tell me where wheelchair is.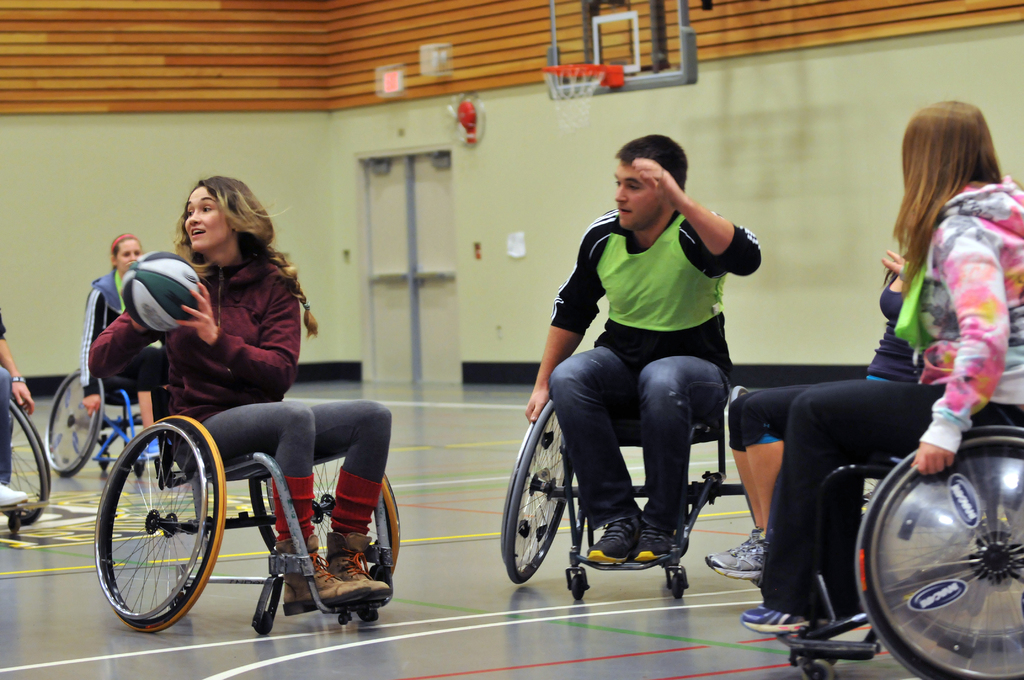
wheelchair is at 36:331:189:479.
